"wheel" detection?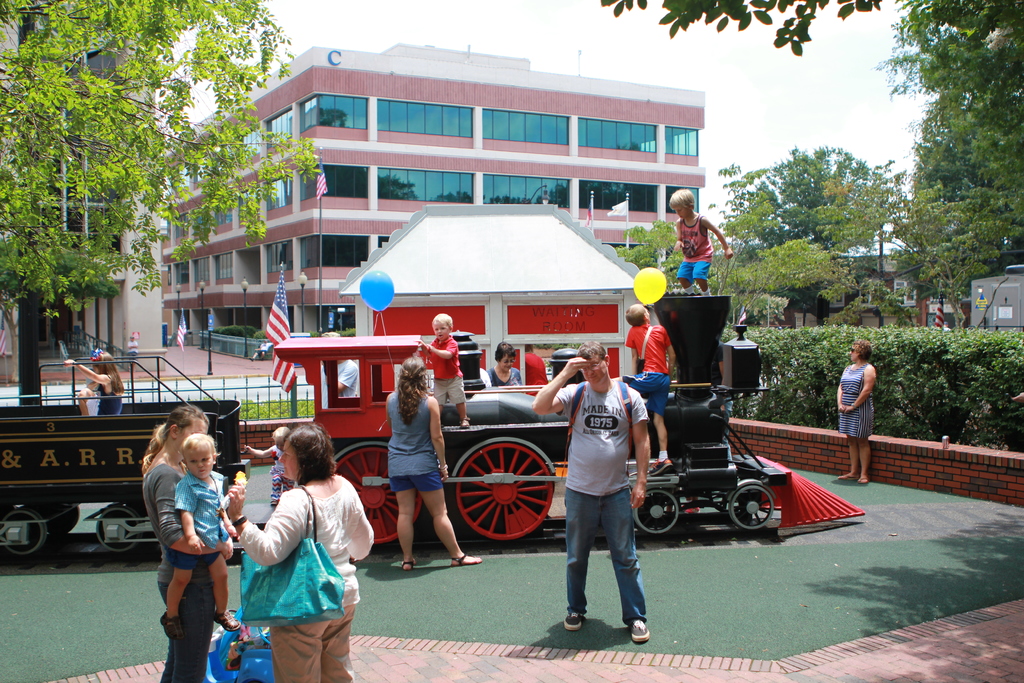
<bbox>724, 477, 776, 531</bbox>
